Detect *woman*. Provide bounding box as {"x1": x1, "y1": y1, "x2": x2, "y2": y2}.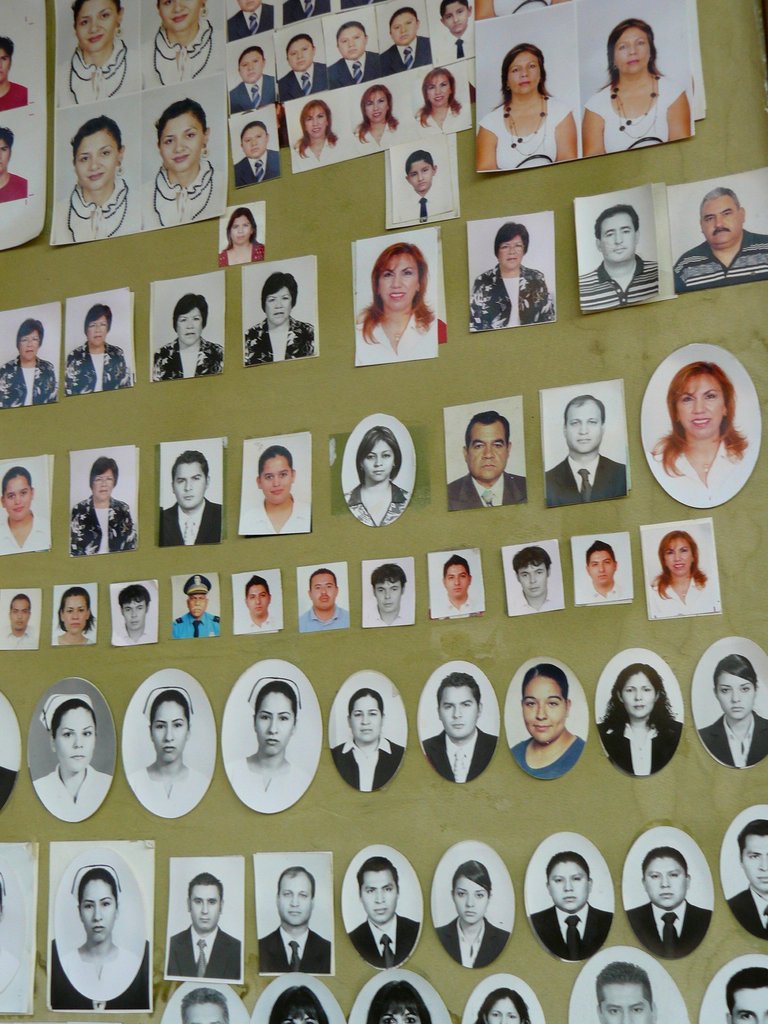
{"x1": 644, "y1": 360, "x2": 753, "y2": 509}.
